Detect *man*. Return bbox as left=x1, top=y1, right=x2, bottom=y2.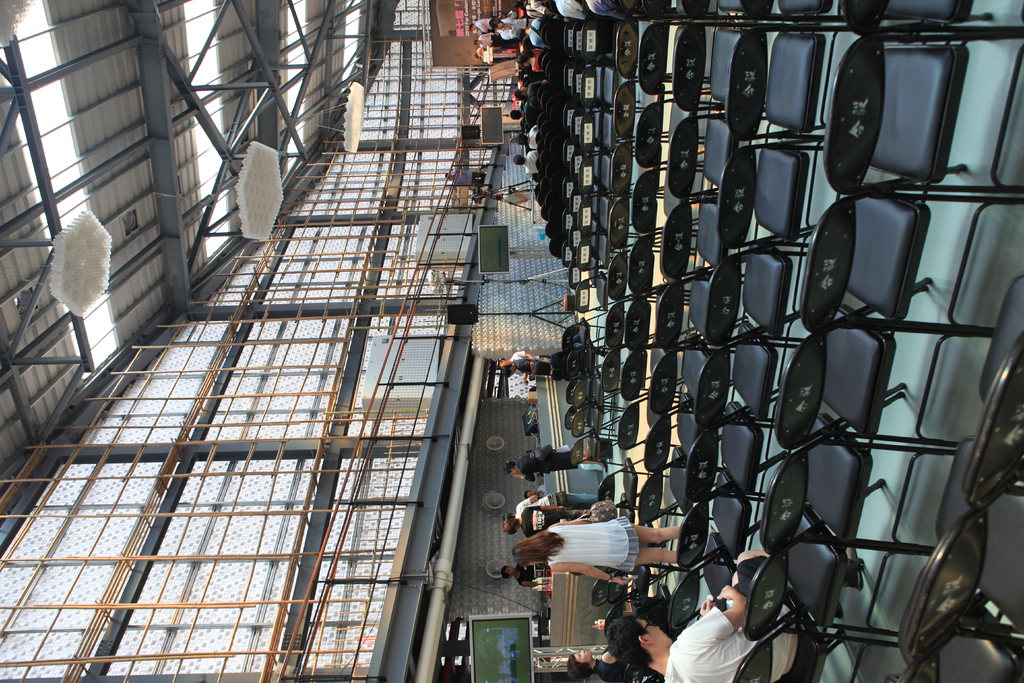
left=500, top=566, right=550, bottom=588.
